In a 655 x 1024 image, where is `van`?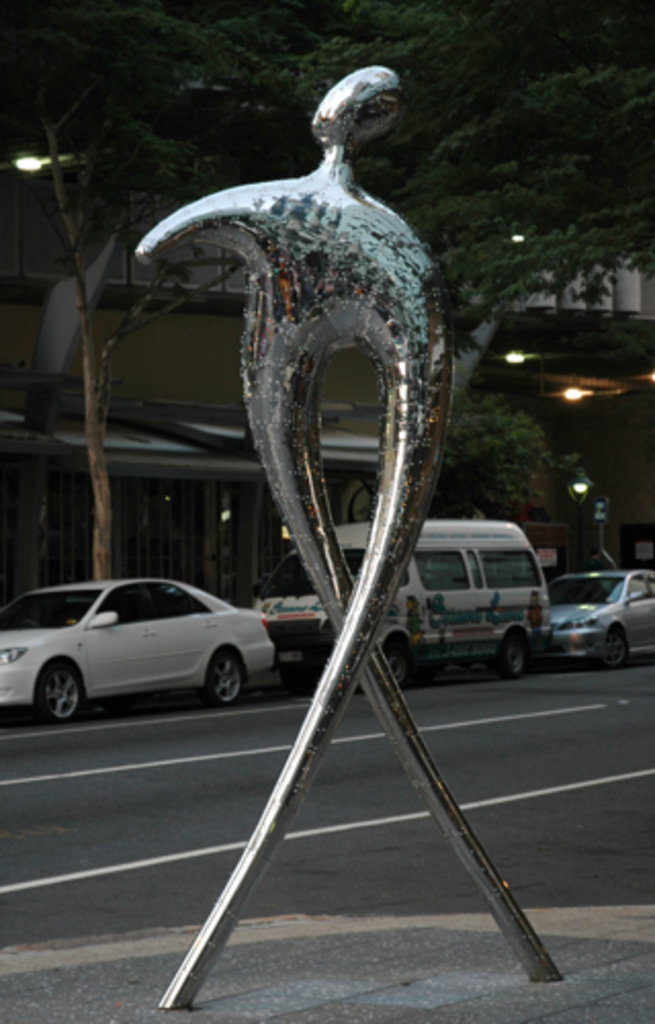
locate(252, 514, 553, 692).
